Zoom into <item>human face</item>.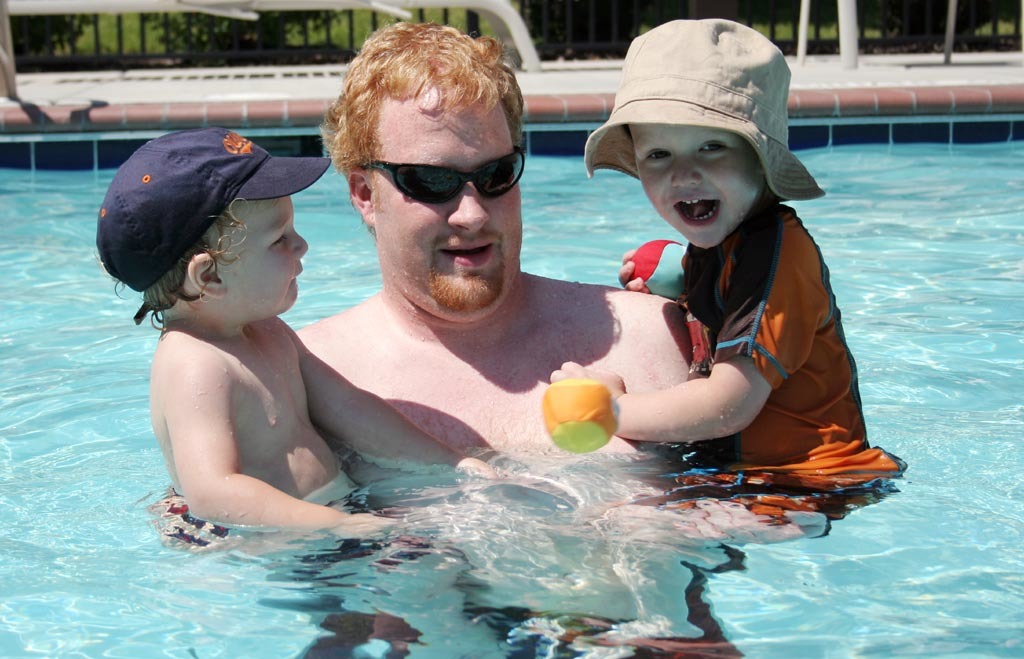
Zoom target: (left=363, top=90, right=523, bottom=316).
